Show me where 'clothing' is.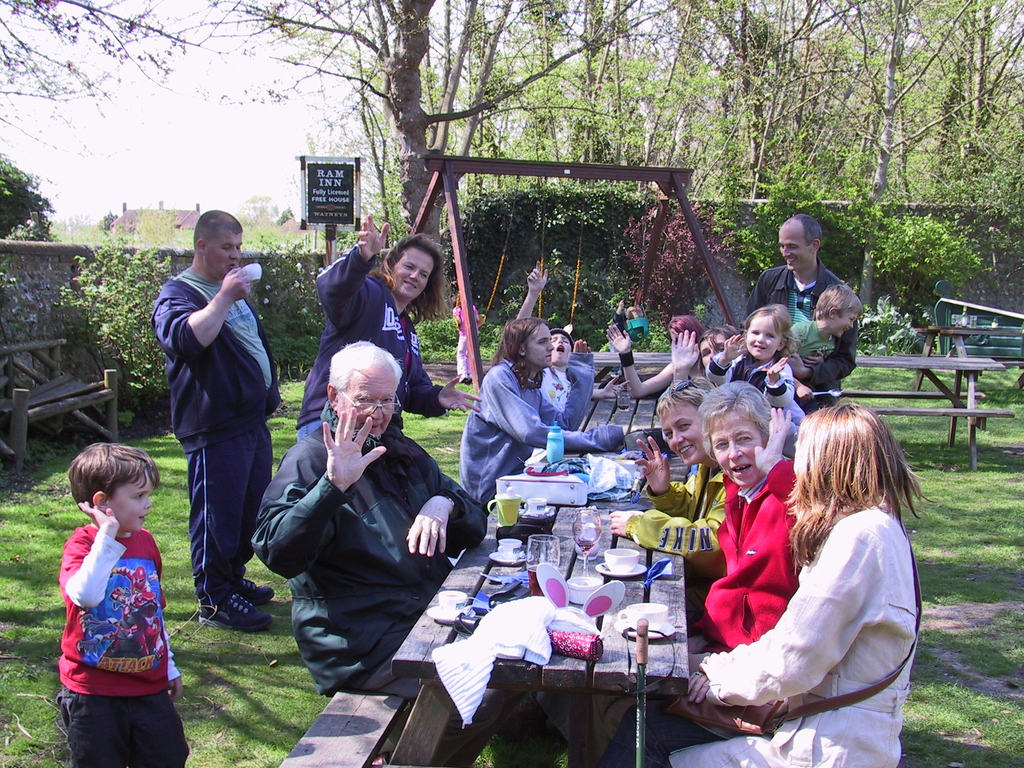
'clothing' is at x1=704, y1=347, x2=798, y2=410.
